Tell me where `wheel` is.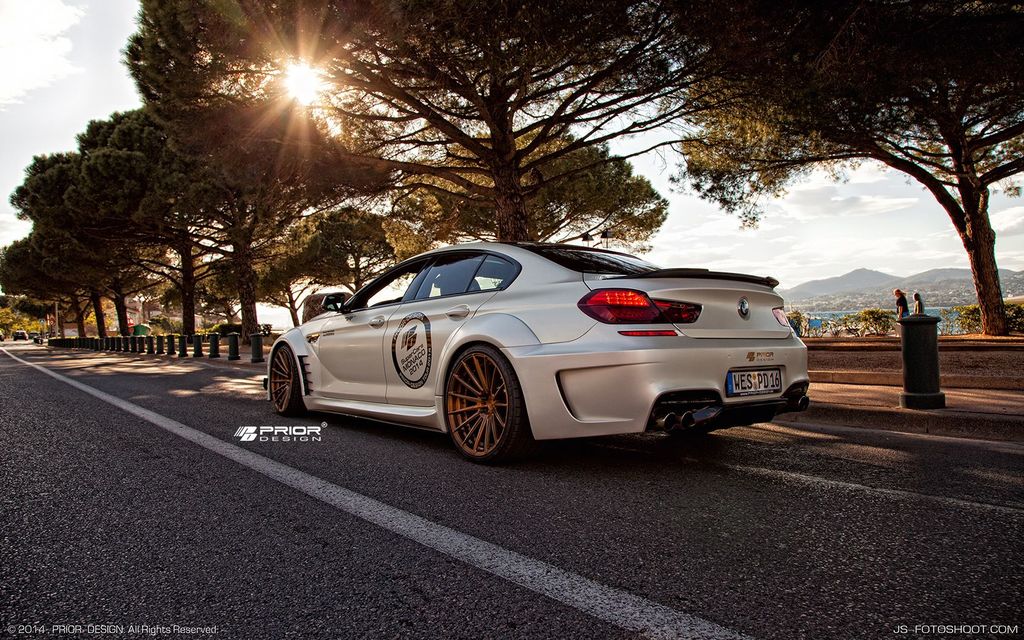
`wheel` is at Rect(271, 342, 299, 413).
